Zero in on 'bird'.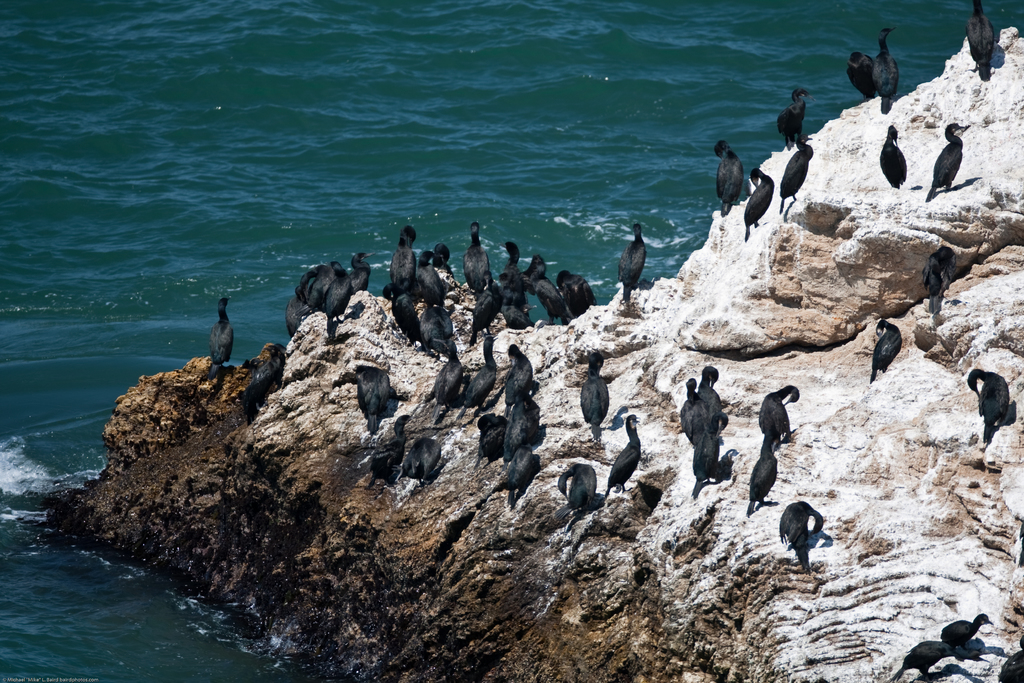
Zeroed in: crop(398, 439, 440, 486).
